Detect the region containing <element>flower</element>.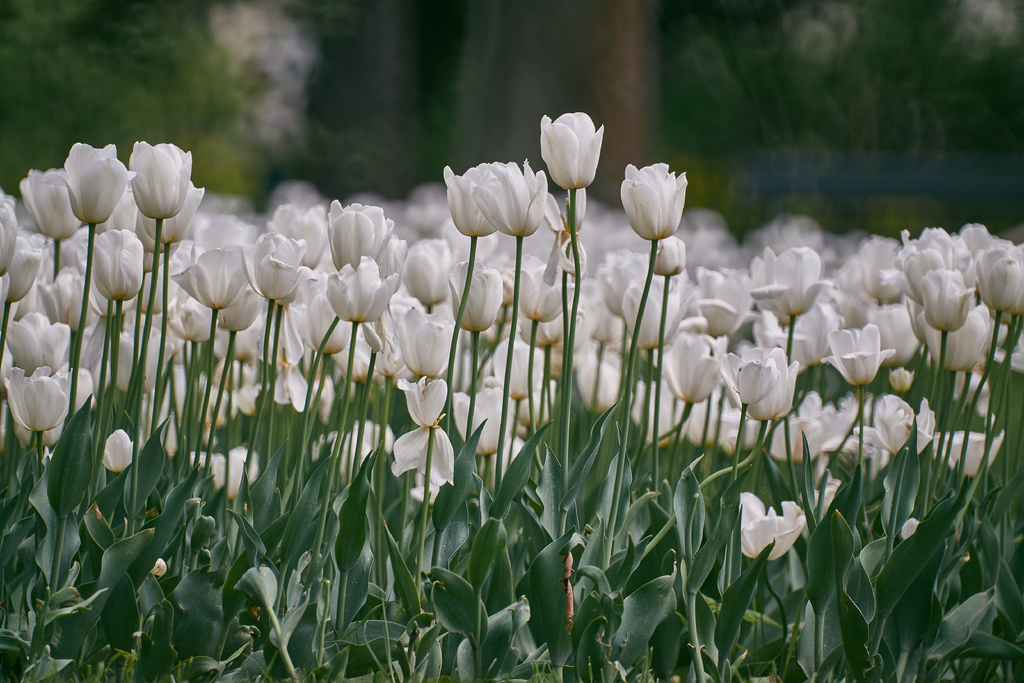
Rect(159, 290, 212, 347).
